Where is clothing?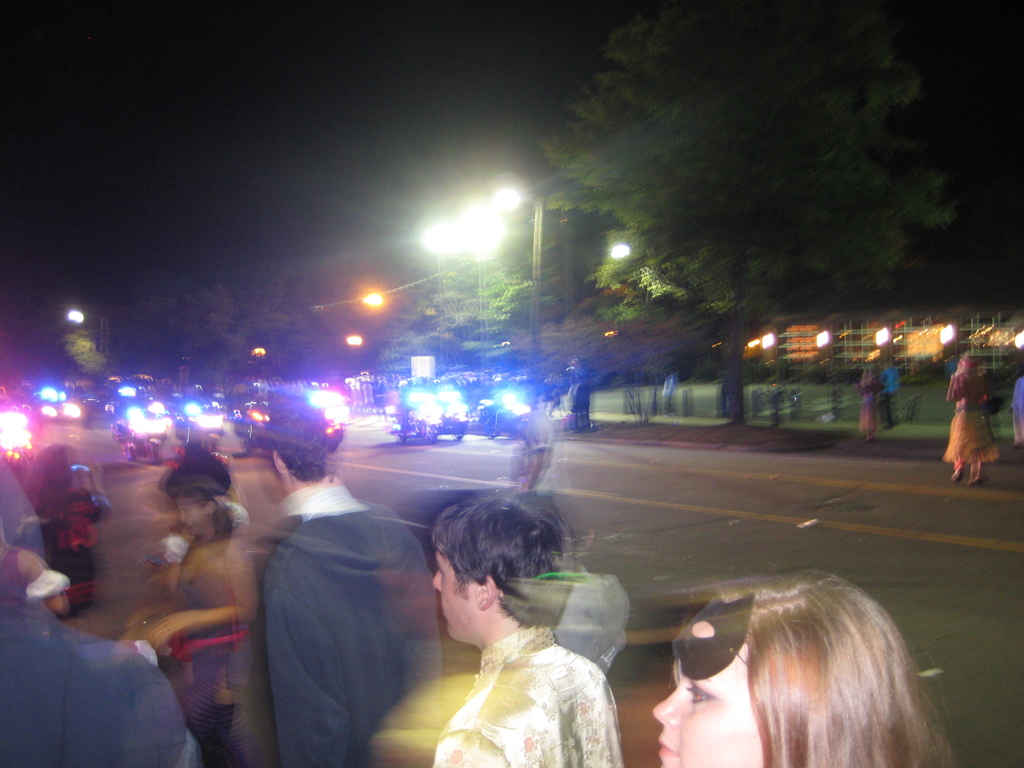
region(723, 373, 728, 417).
